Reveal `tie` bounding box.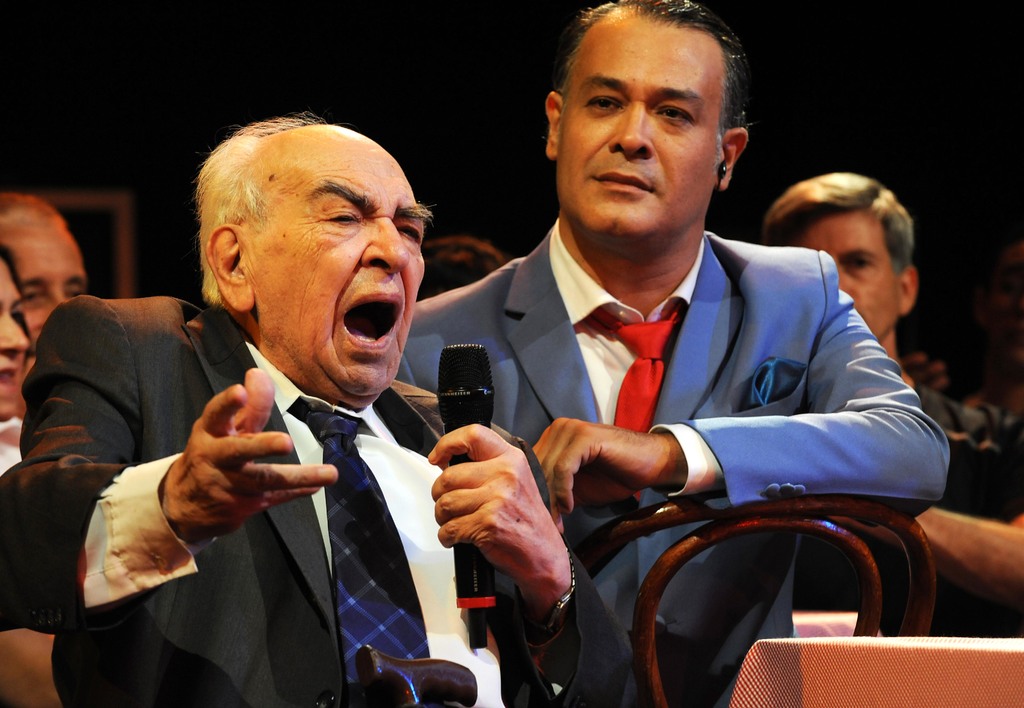
Revealed: 297:394:434:707.
